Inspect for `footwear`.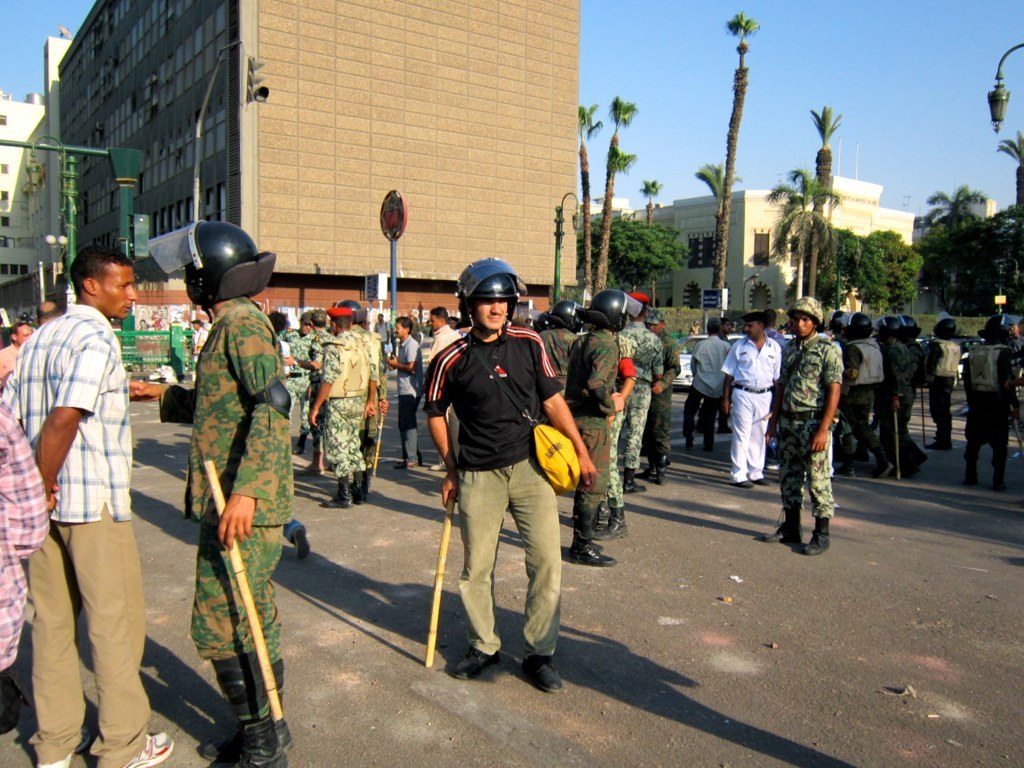
Inspection: locate(350, 472, 363, 503).
